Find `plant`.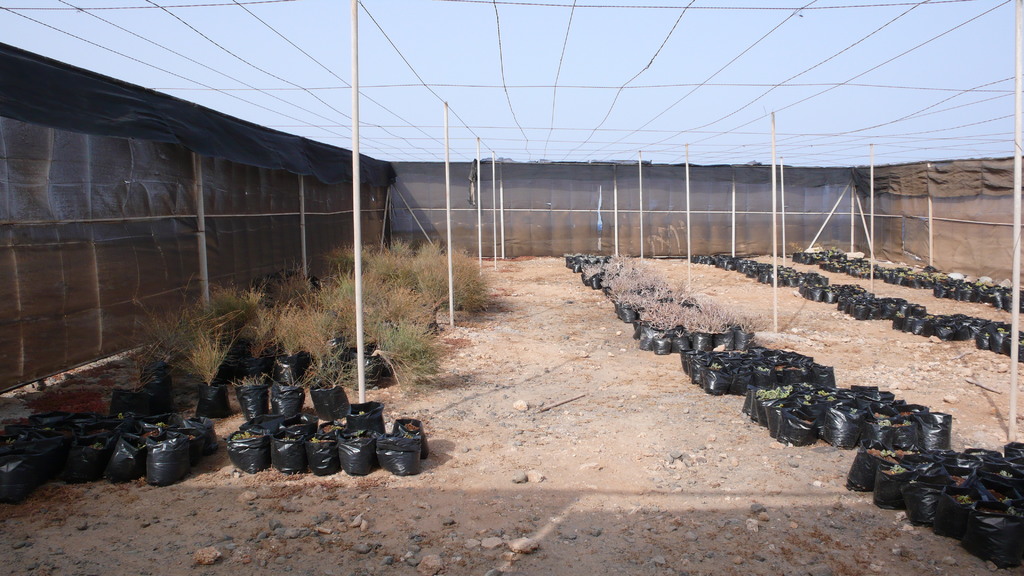
x1=753 y1=385 x2=794 y2=401.
